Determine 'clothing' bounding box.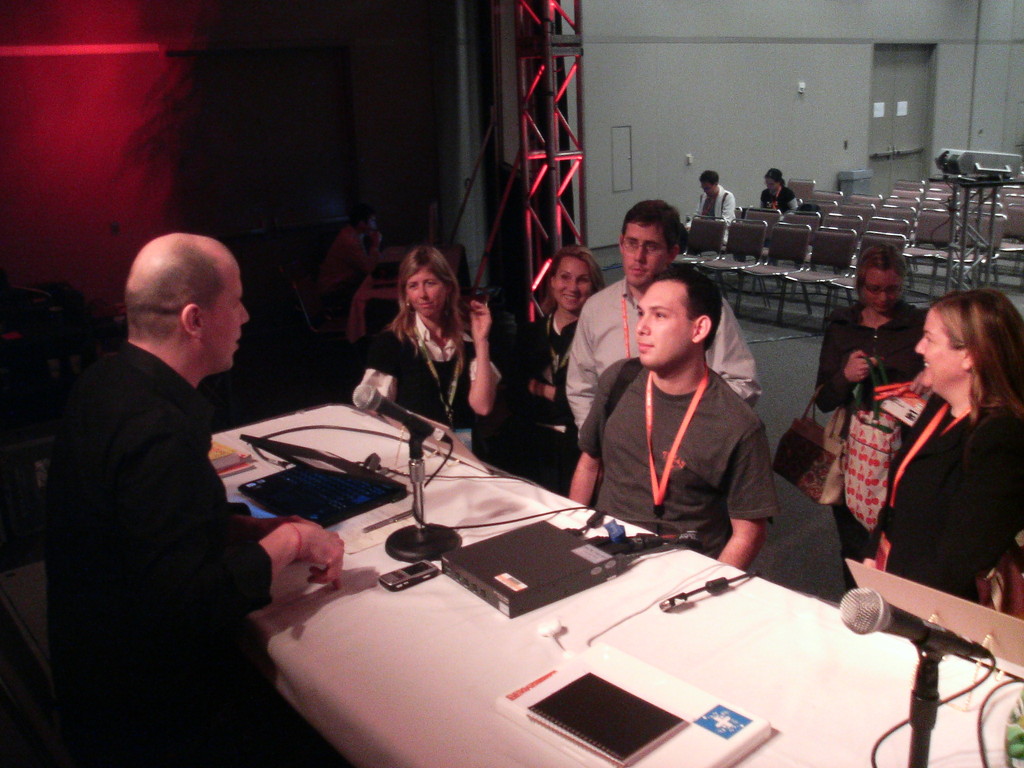
Determined: {"x1": 45, "y1": 235, "x2": 303, "y2": 728}.
